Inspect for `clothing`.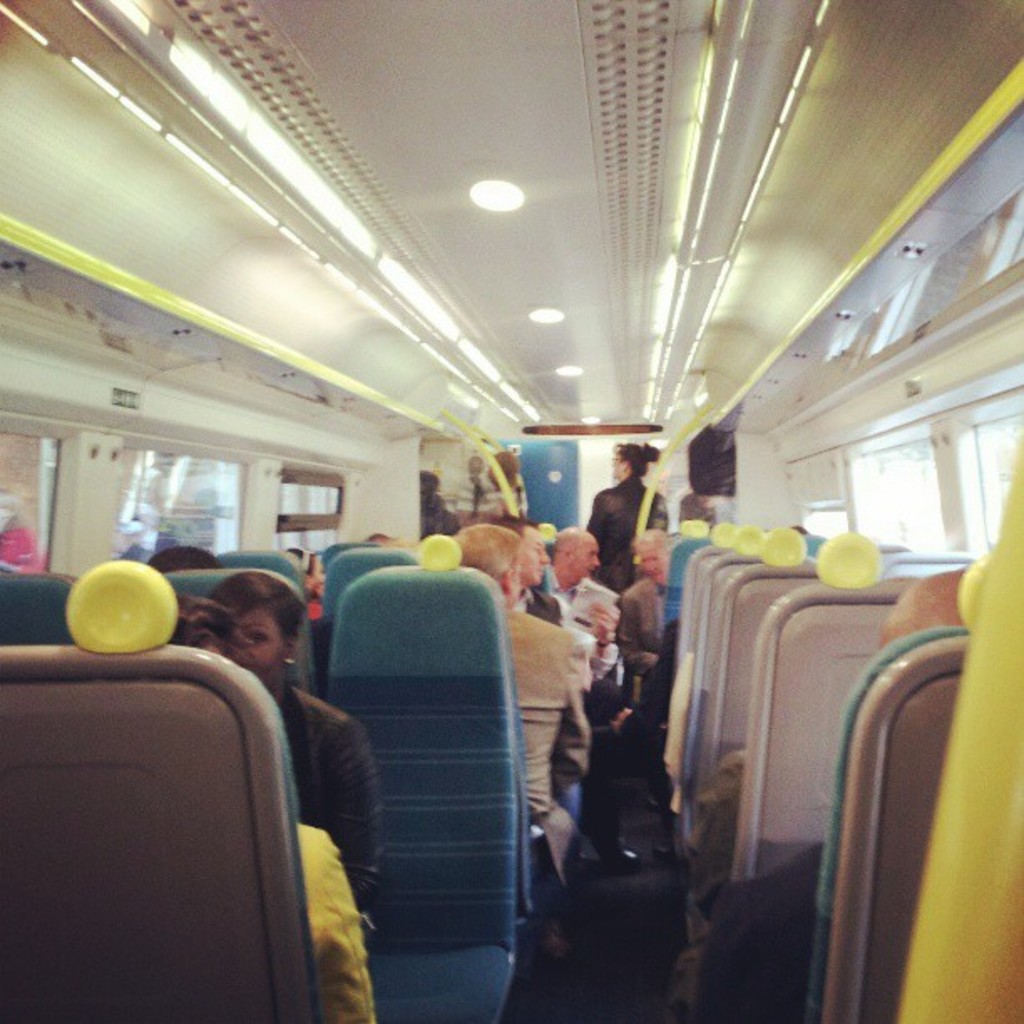
Inspection: box(542, 552, 622, 691).
